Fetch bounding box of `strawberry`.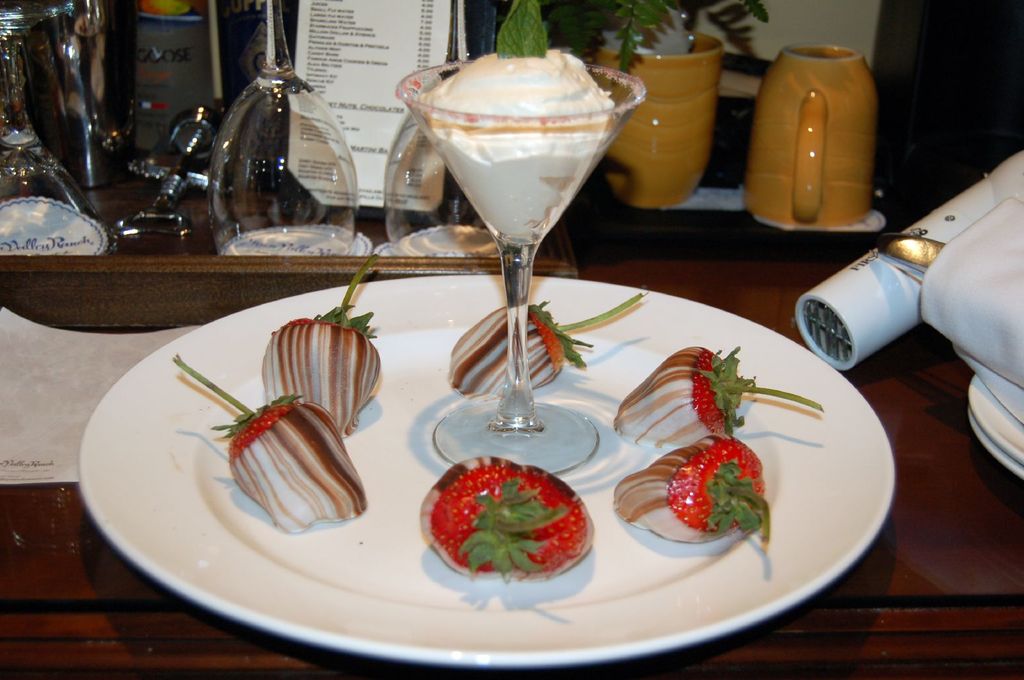
Bbox: {"left": 412, "top": 467, "right": 585, "bottom": 594}.
